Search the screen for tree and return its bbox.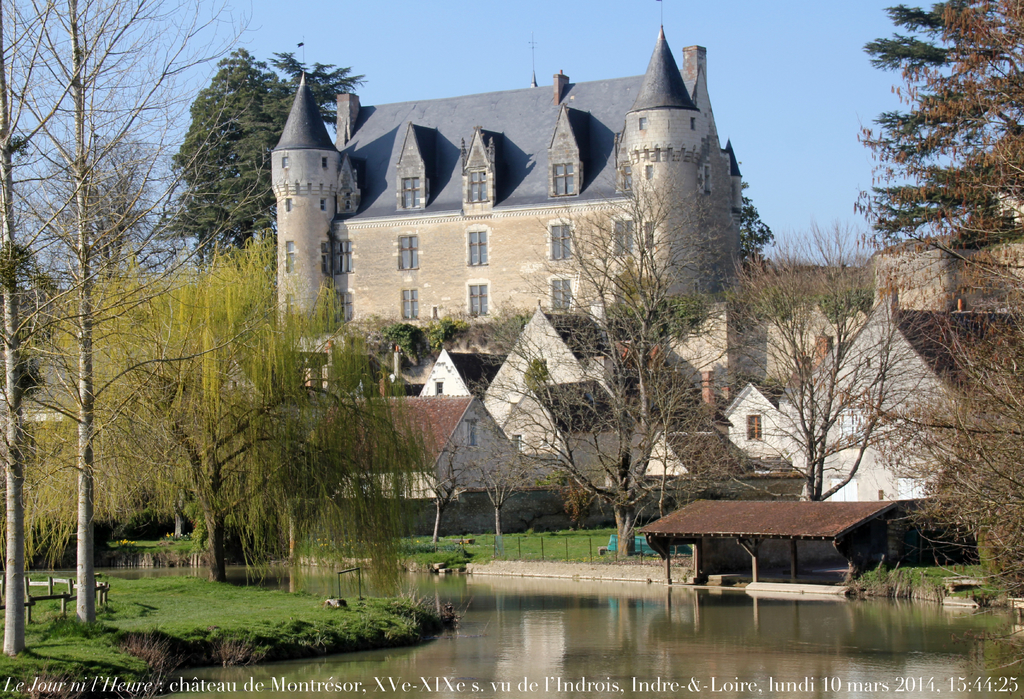
Found: 0 0 223 661.
